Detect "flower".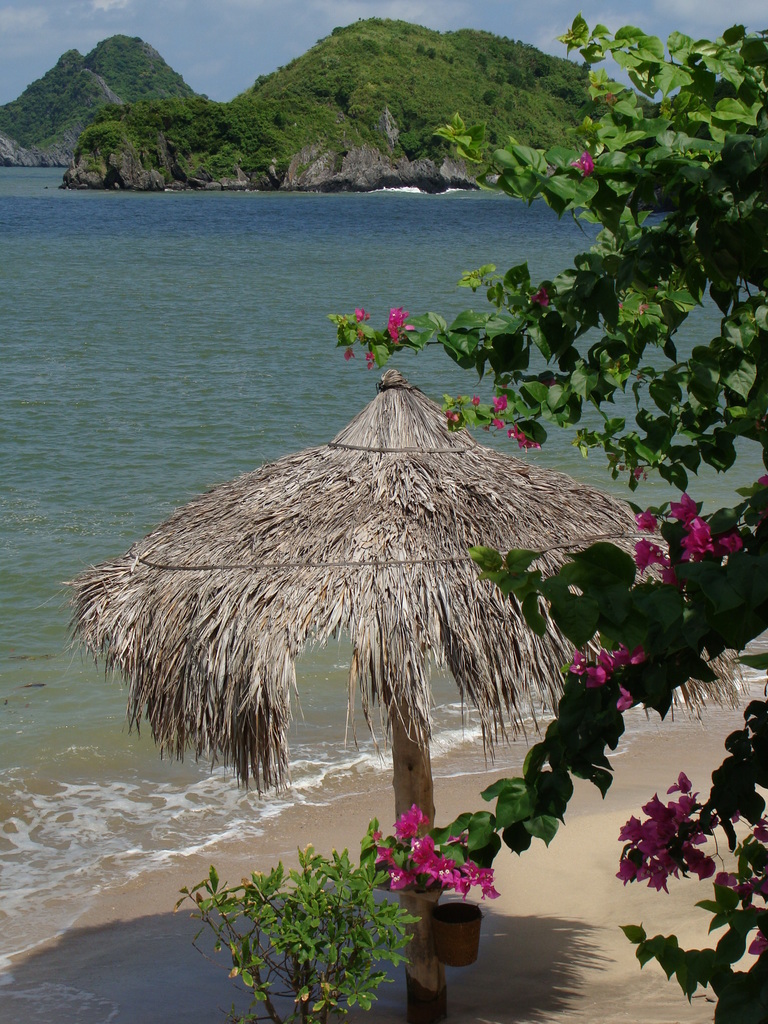
Detected at x1=342 y1=339 x2=351 y2=358.
